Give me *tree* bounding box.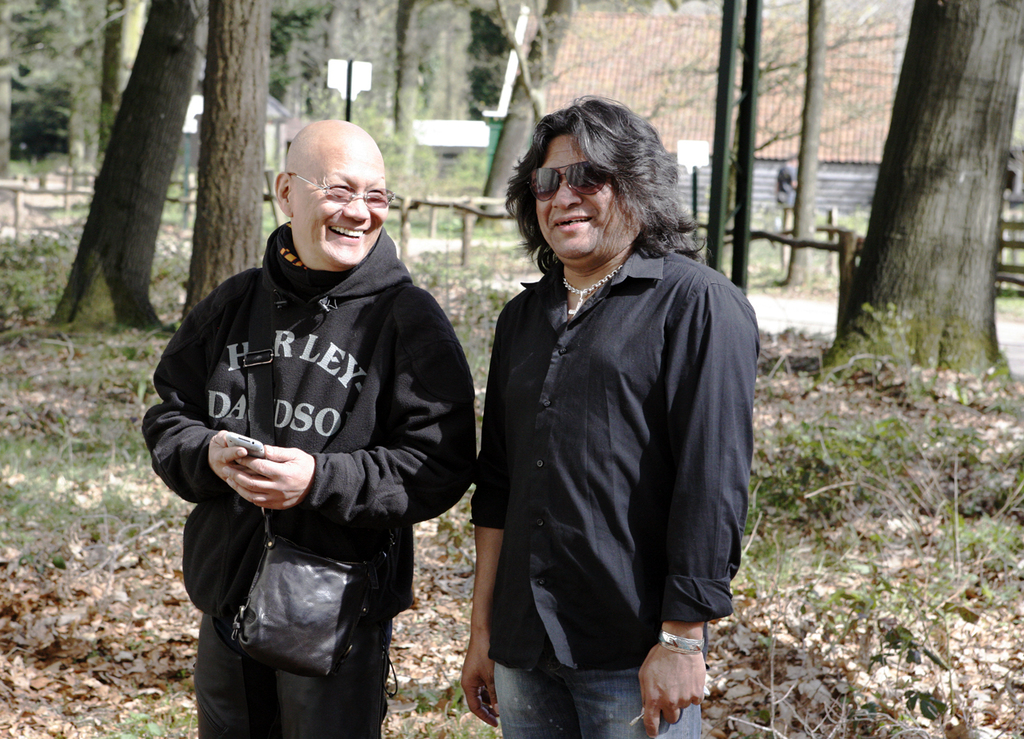
[175,0,275,332].
